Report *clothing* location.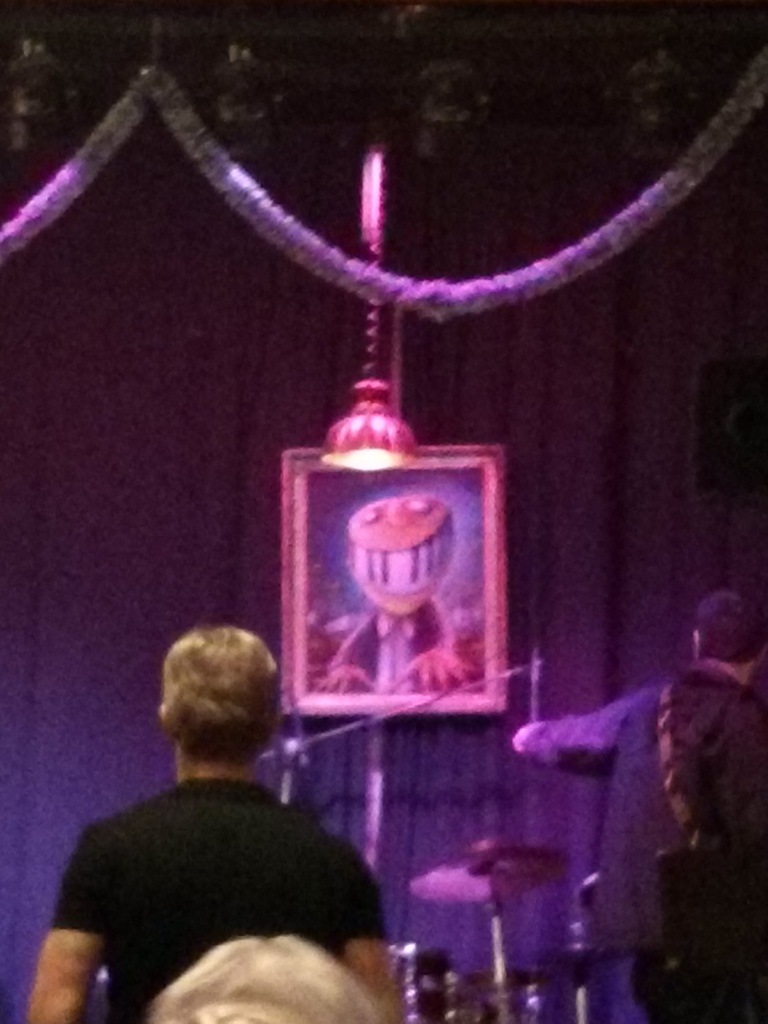
Report: crop(50, 780, 396, 1023).
